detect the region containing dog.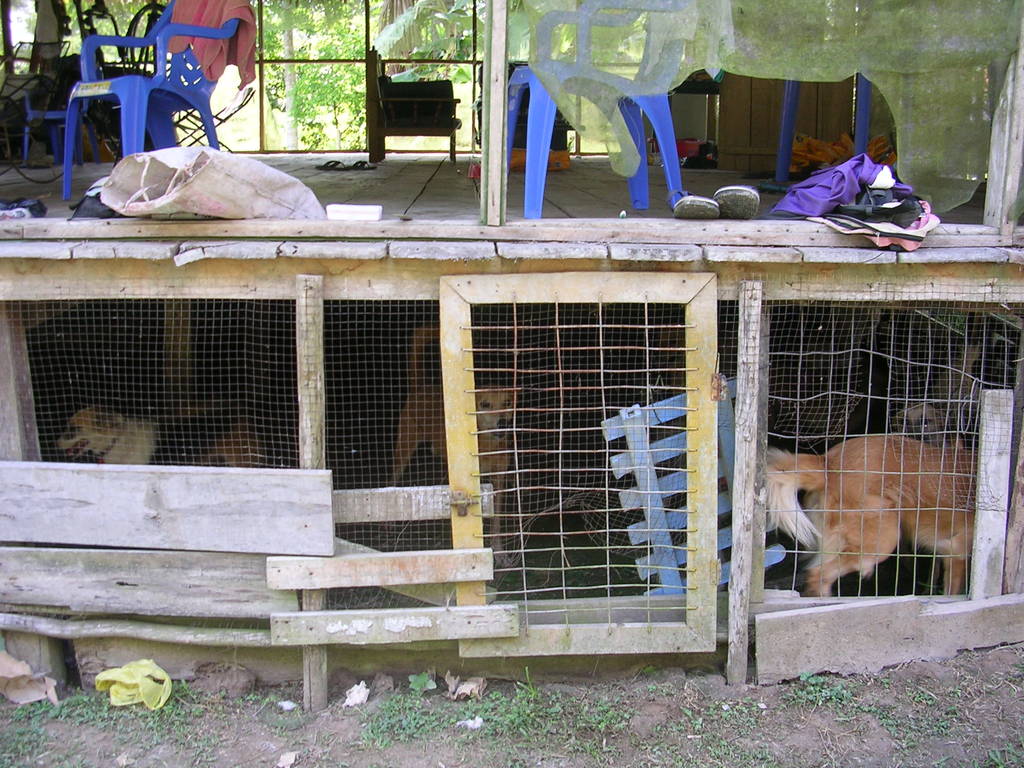
56,405,261,472.
